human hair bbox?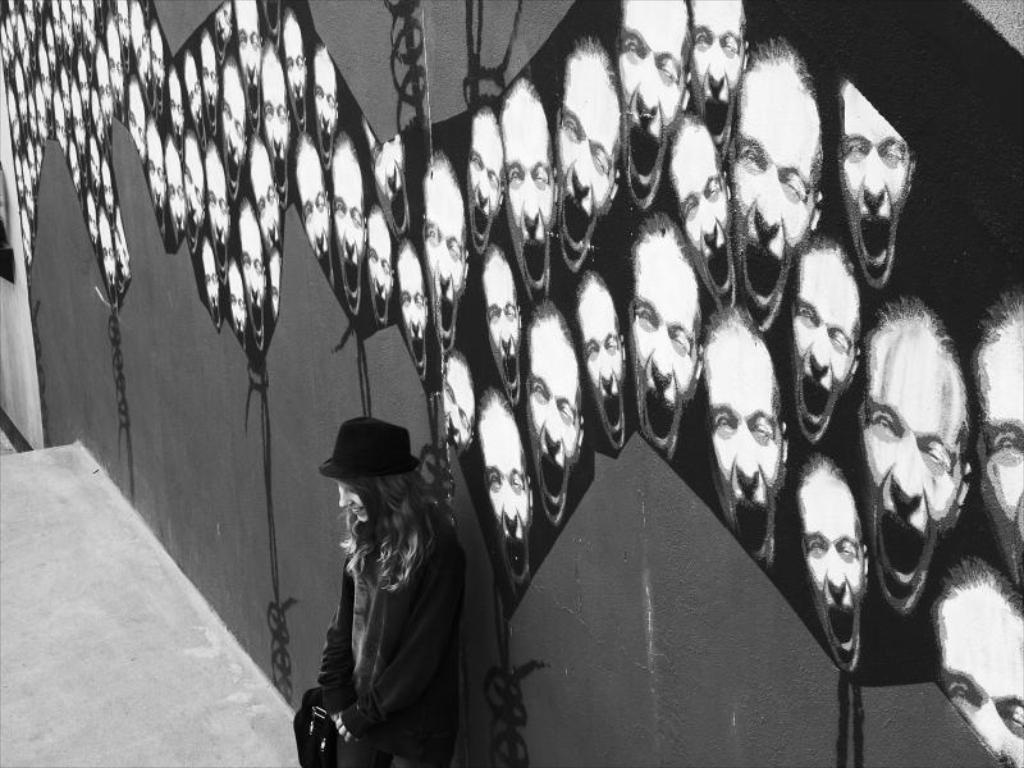
Rect(480, 381, 518, 433)
